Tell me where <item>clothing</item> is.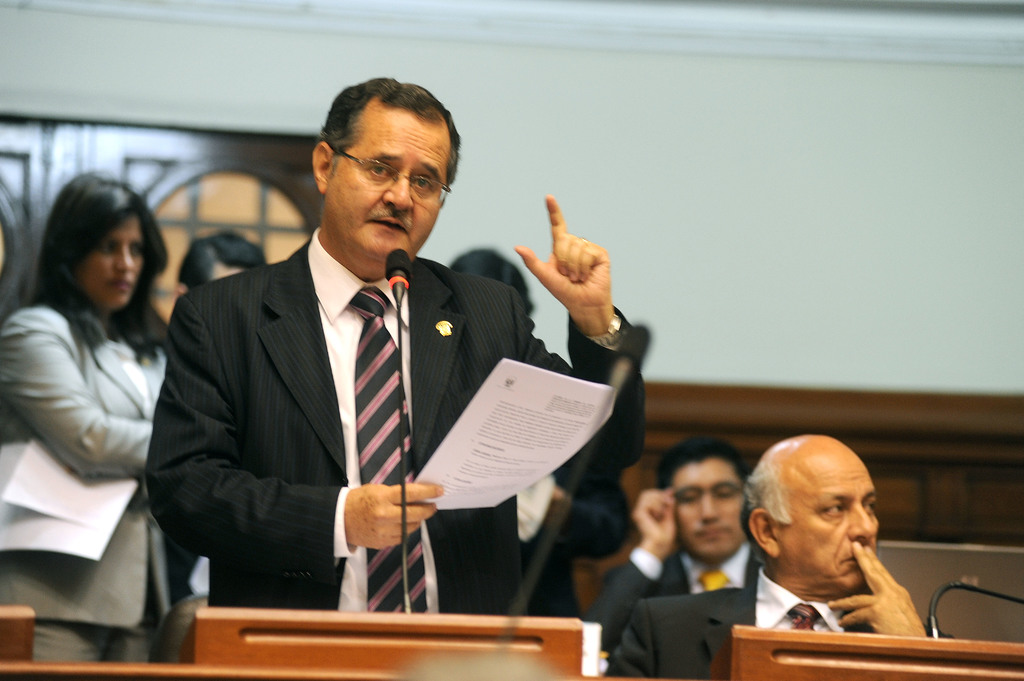
<item>clothing</item> is at (594,565,868,680).
